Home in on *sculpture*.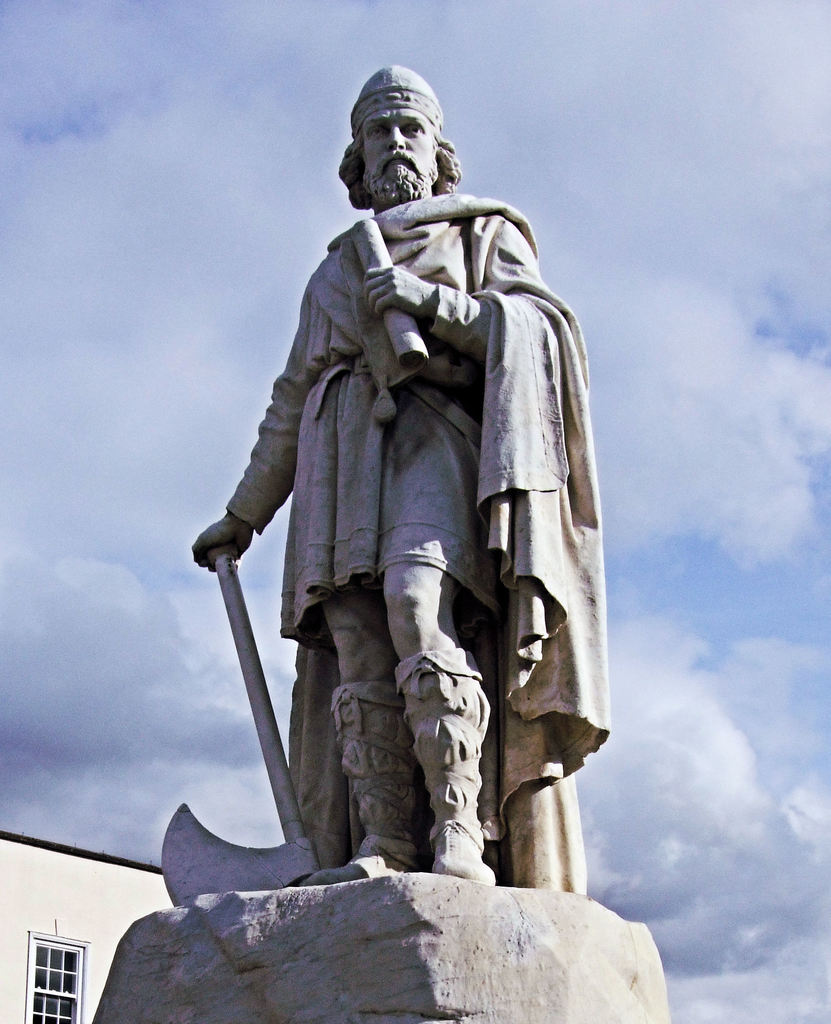
Homed in at l=156, t=61, r=621, b=924.
